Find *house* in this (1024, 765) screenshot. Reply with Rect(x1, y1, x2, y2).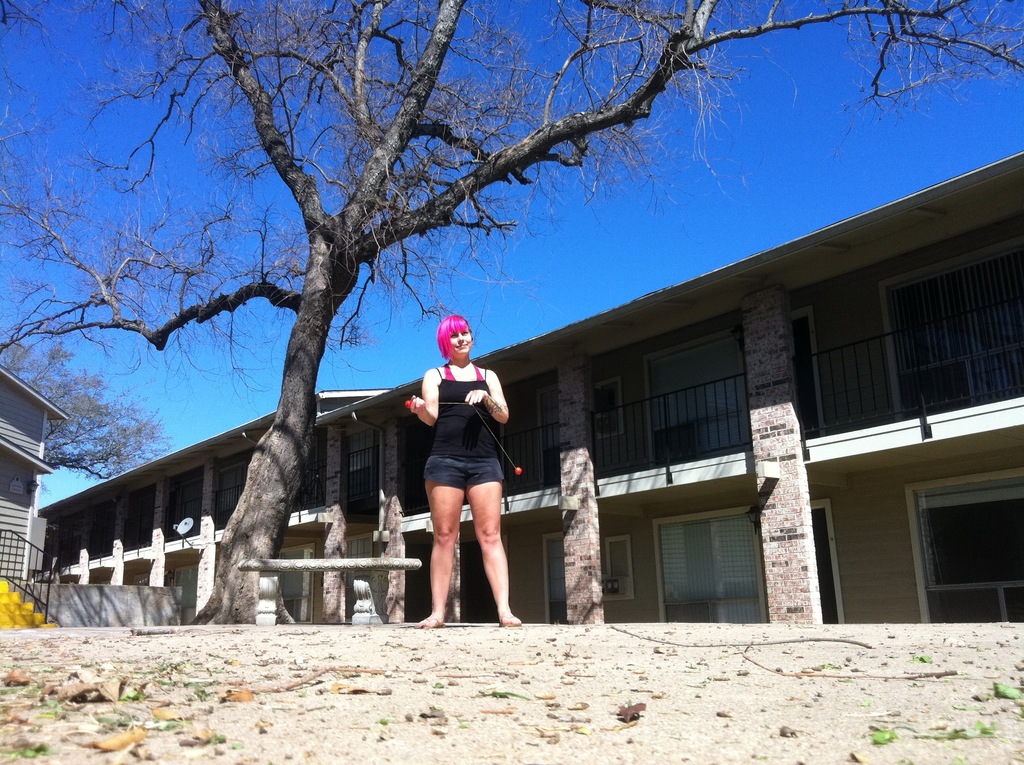
Rect(0, 352, 86, 640).
